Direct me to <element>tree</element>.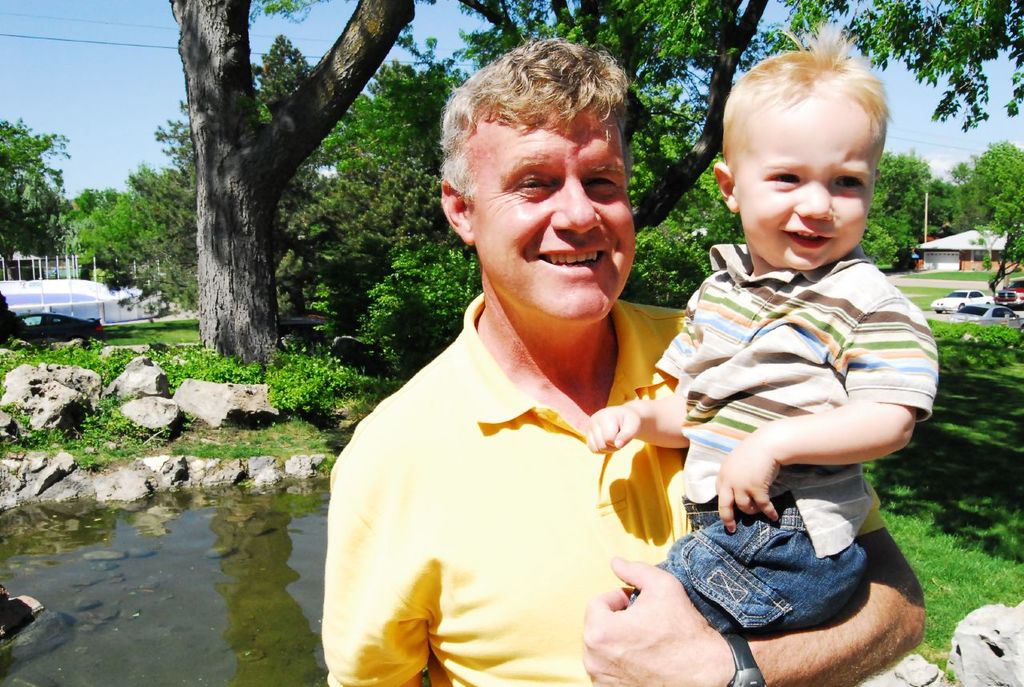
Direction: l=2, t=110, r=70, b=285.
